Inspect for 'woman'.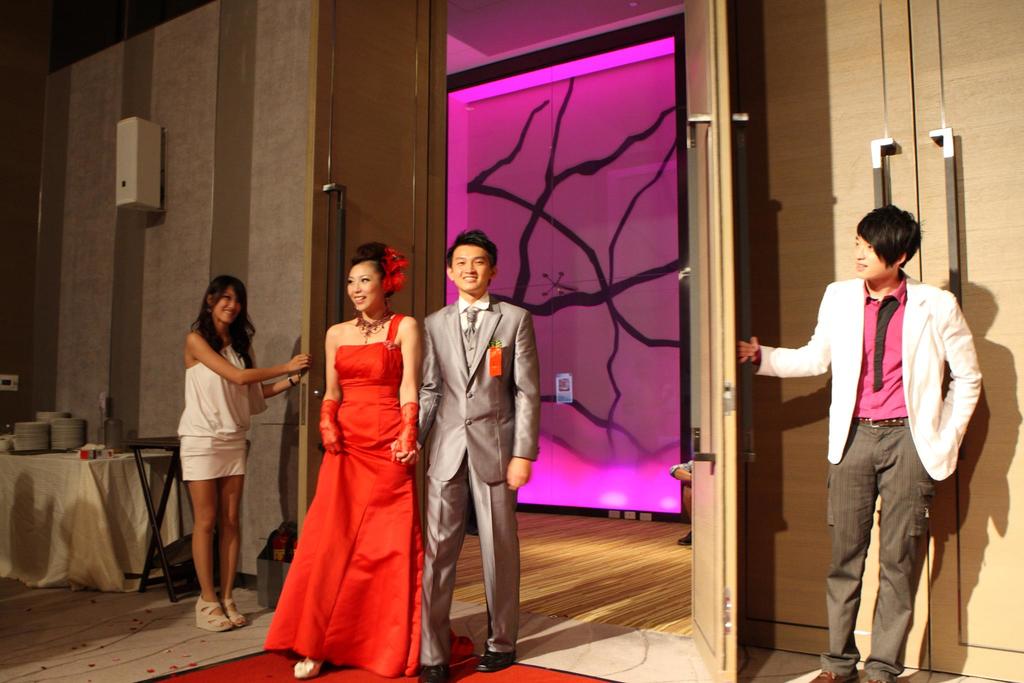
Inspection: (276,239,422,671).
